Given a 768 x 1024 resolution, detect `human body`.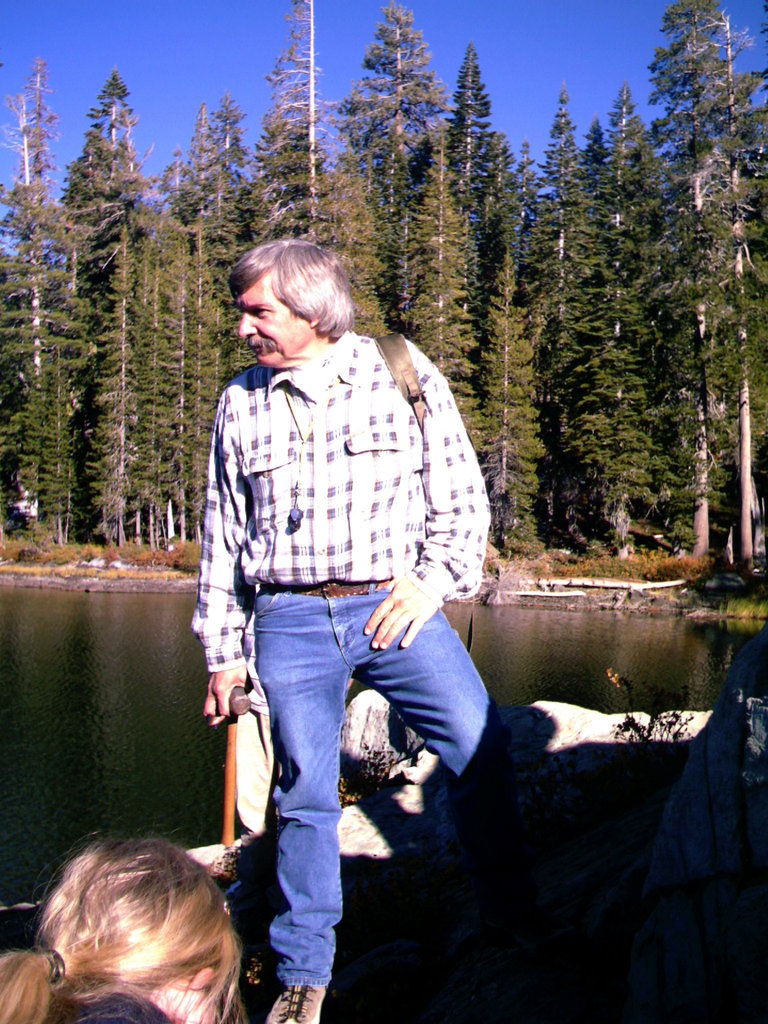
locate(0, 830, 253, 1023).
